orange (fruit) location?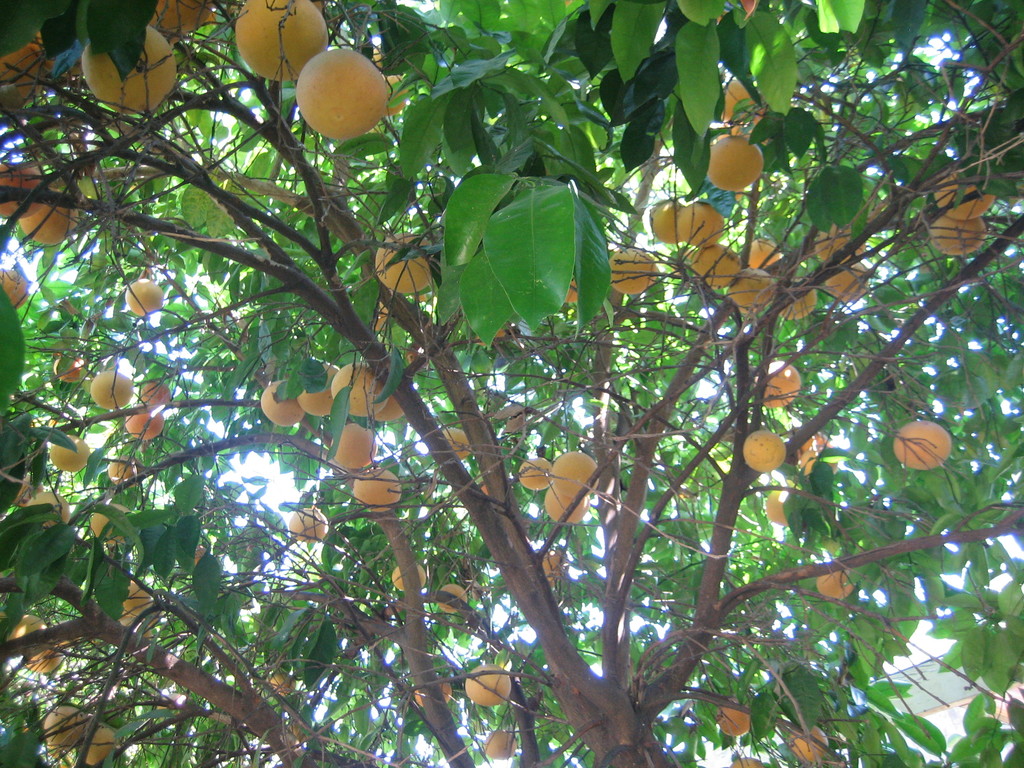
BBox(730, 262, 771, 302)
